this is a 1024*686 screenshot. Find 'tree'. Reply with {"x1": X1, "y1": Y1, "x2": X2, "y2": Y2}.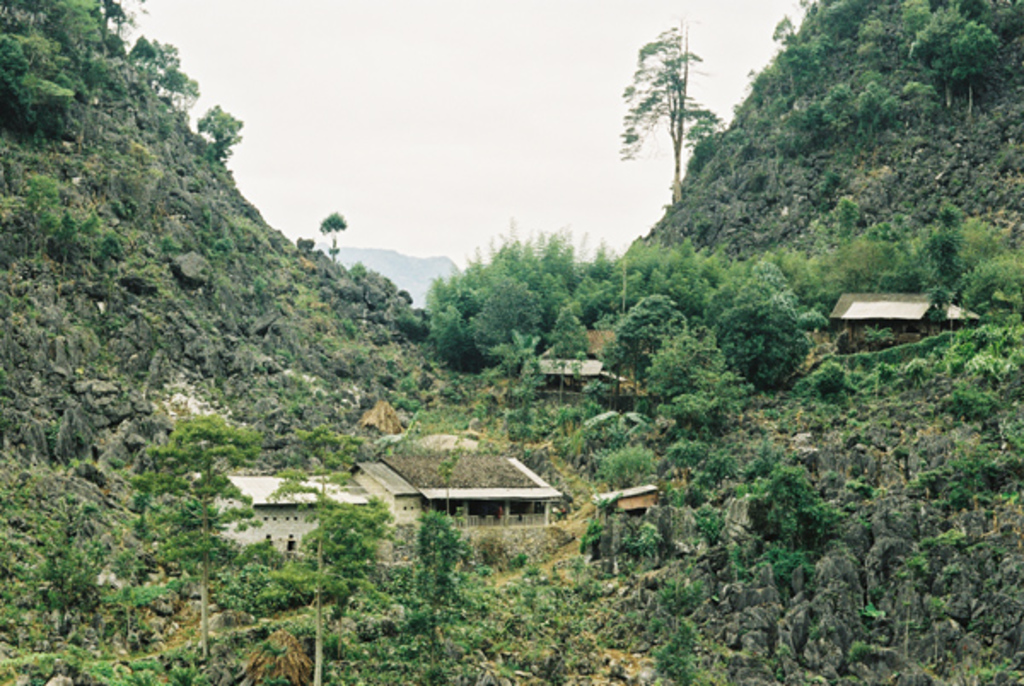
{"x1": 754, "y1": 0, "x2": 1022, "y2": 148}.
